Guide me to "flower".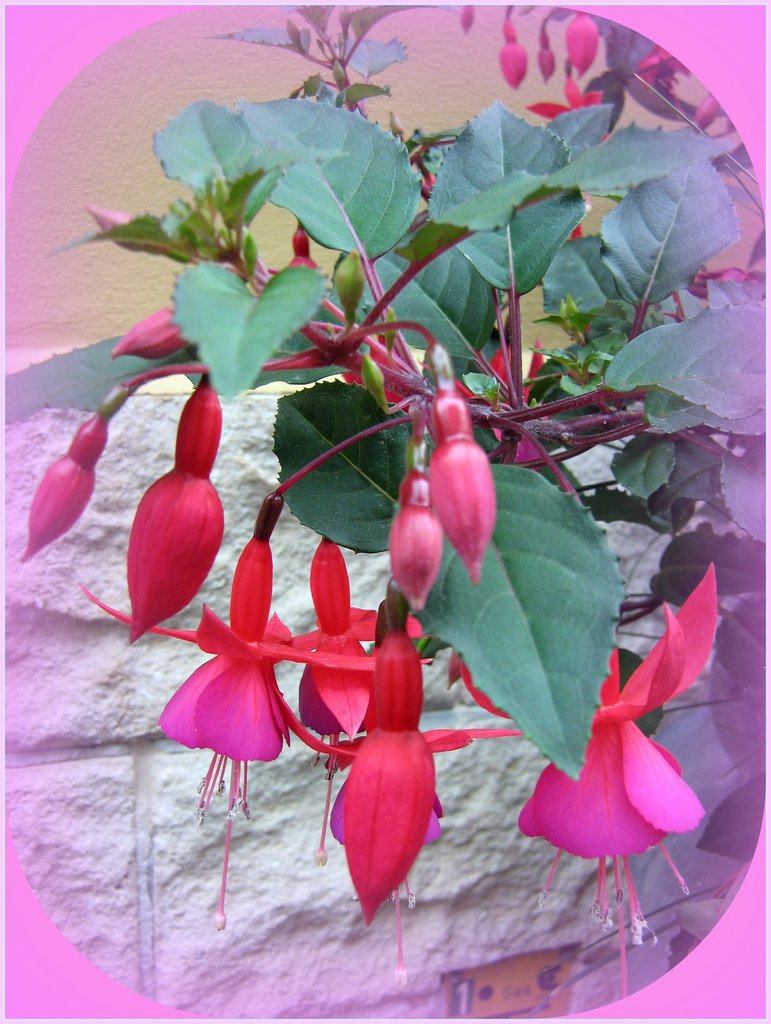
Guidance: bbox=[281, 572, 527, 995].
